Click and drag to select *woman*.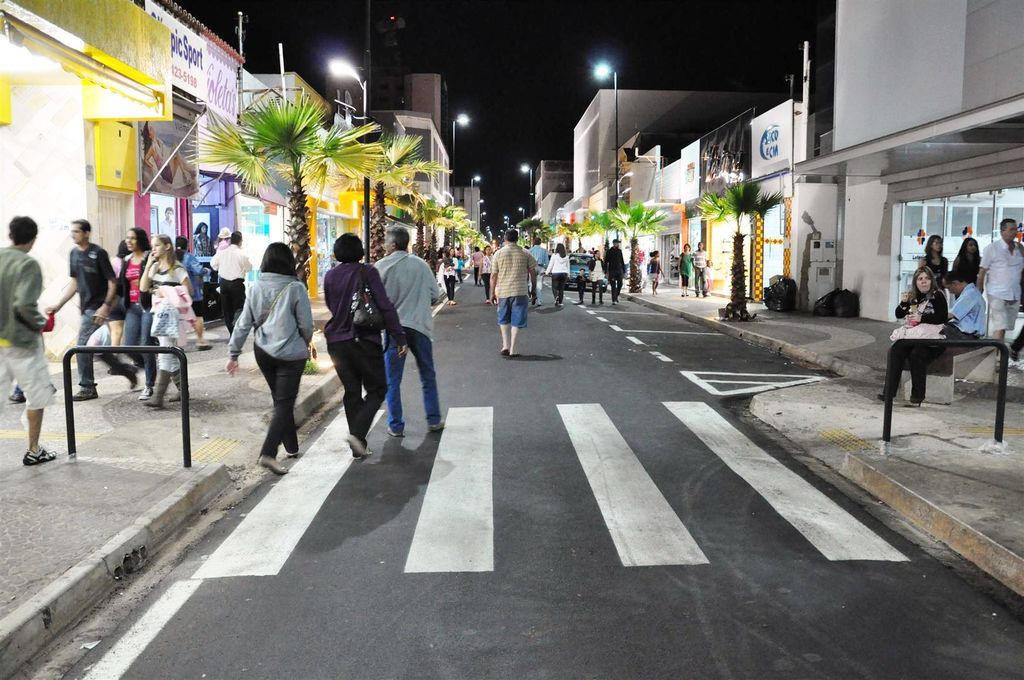
Selection: detection(649, 250, 662, 289).
